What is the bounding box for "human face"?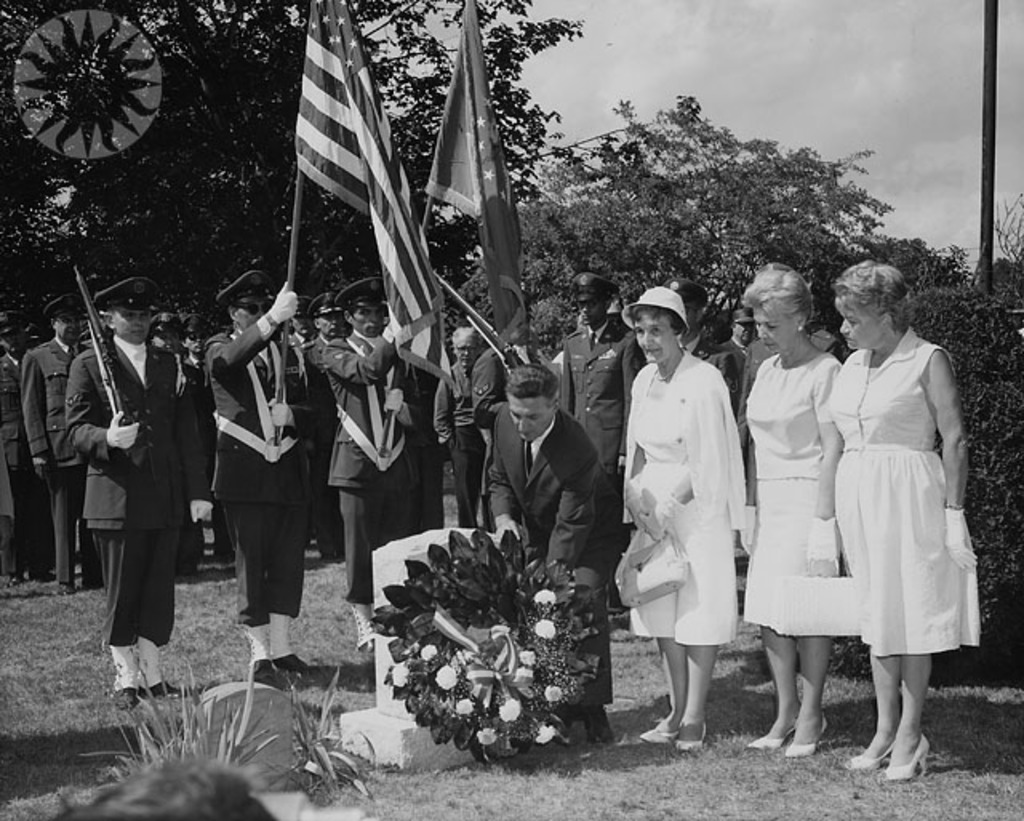
x1=843 y1=301 x2=886 y2=349.
